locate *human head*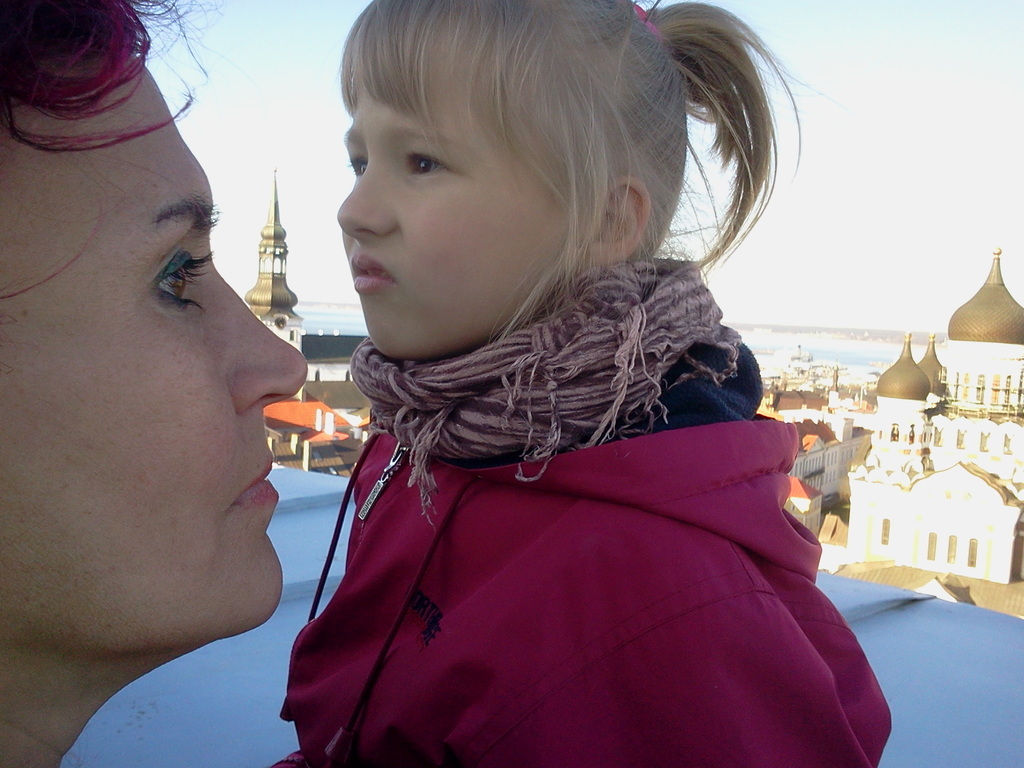
crop(307, 24, 762, 339)
